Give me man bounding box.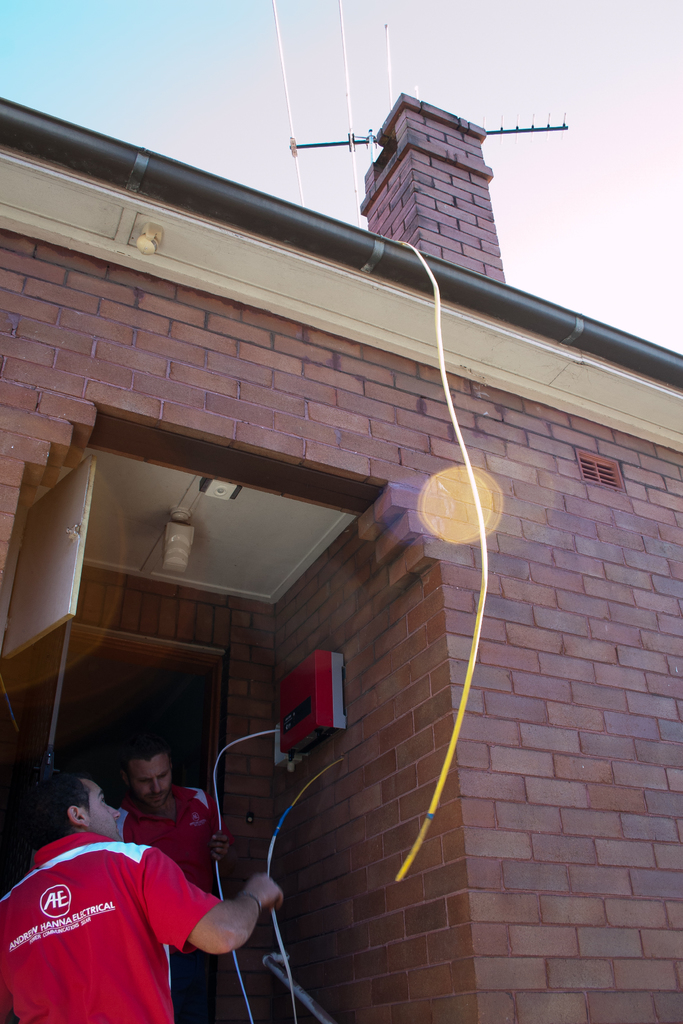
pyautogui.locateOnScreen(8, 761, 227, 1020).
